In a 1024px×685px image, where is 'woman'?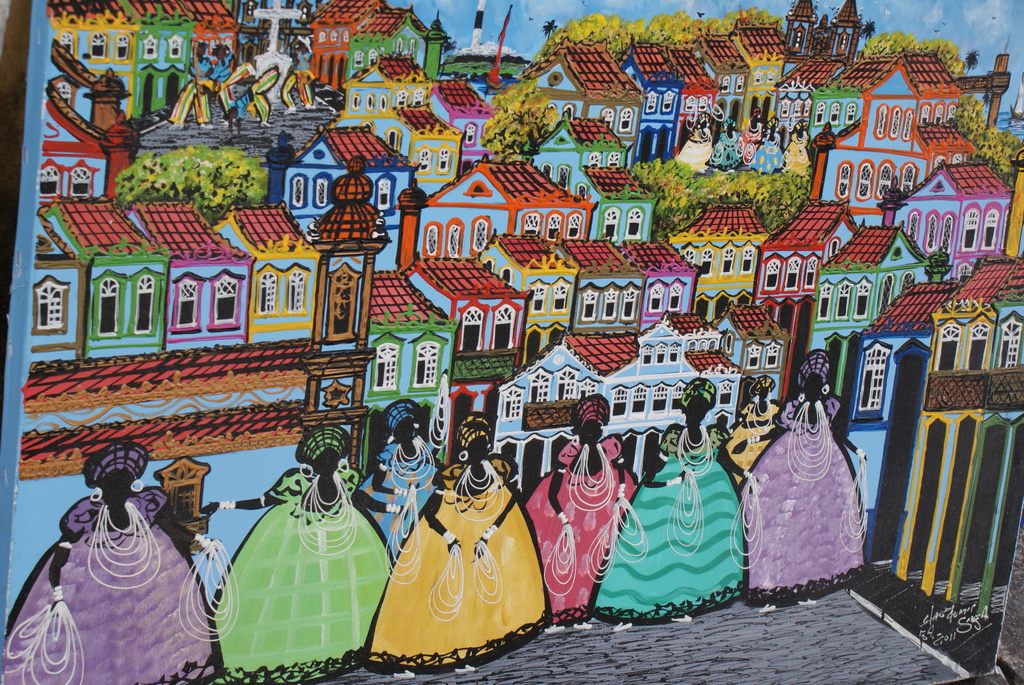
<bbox>589, 375, 762, 620</bbox>.
